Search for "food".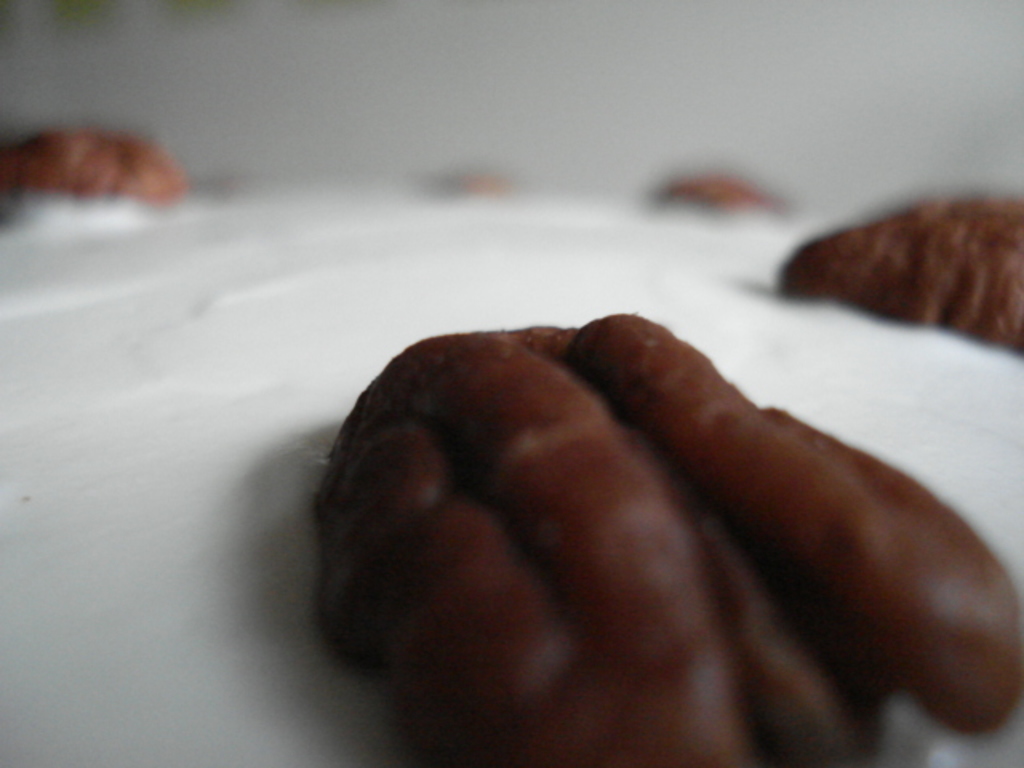
Found at [318, 325, 1019, 730].
